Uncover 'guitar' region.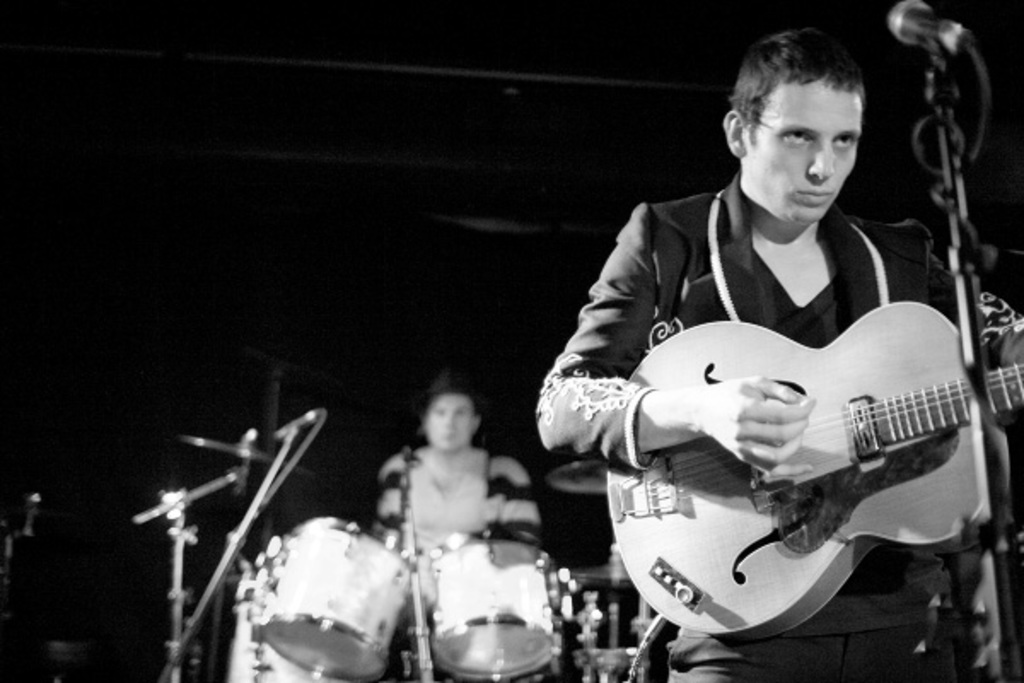
Uncovered: locate(575, 248, 1022, 651).
